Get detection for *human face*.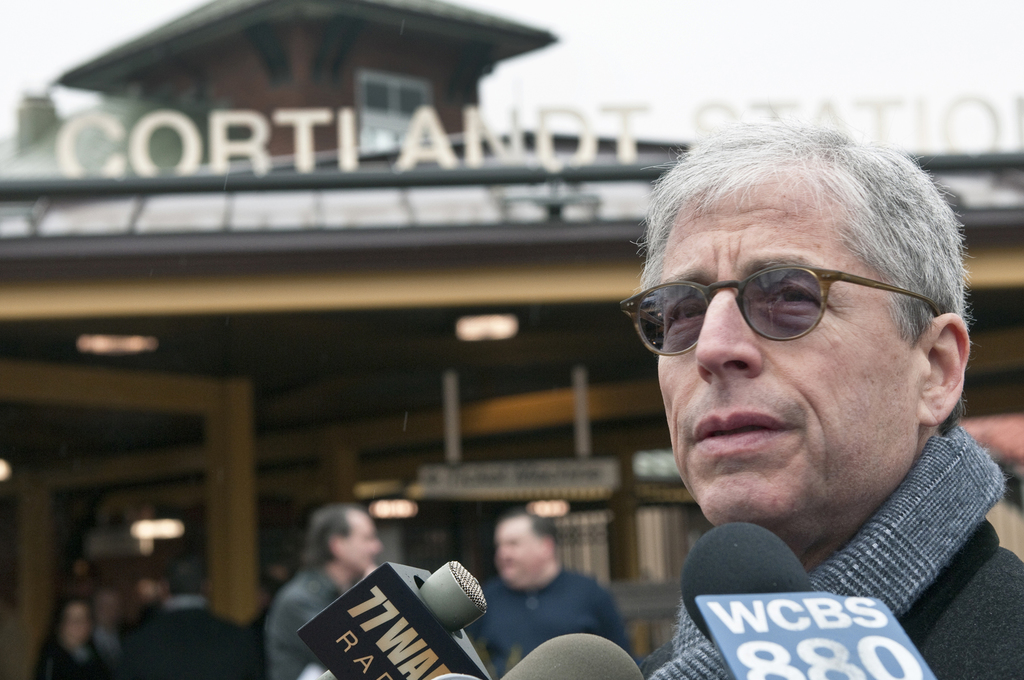
Detection: box=[655, 183, 902, 524].
